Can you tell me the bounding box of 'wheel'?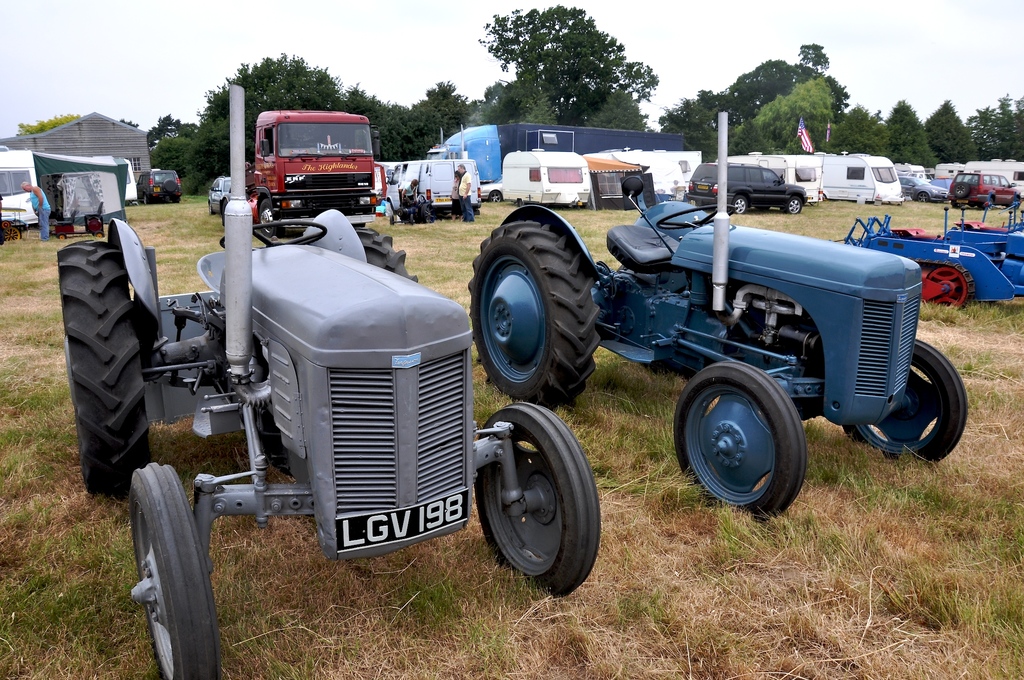
BBox(475, 400, 601, 595).
